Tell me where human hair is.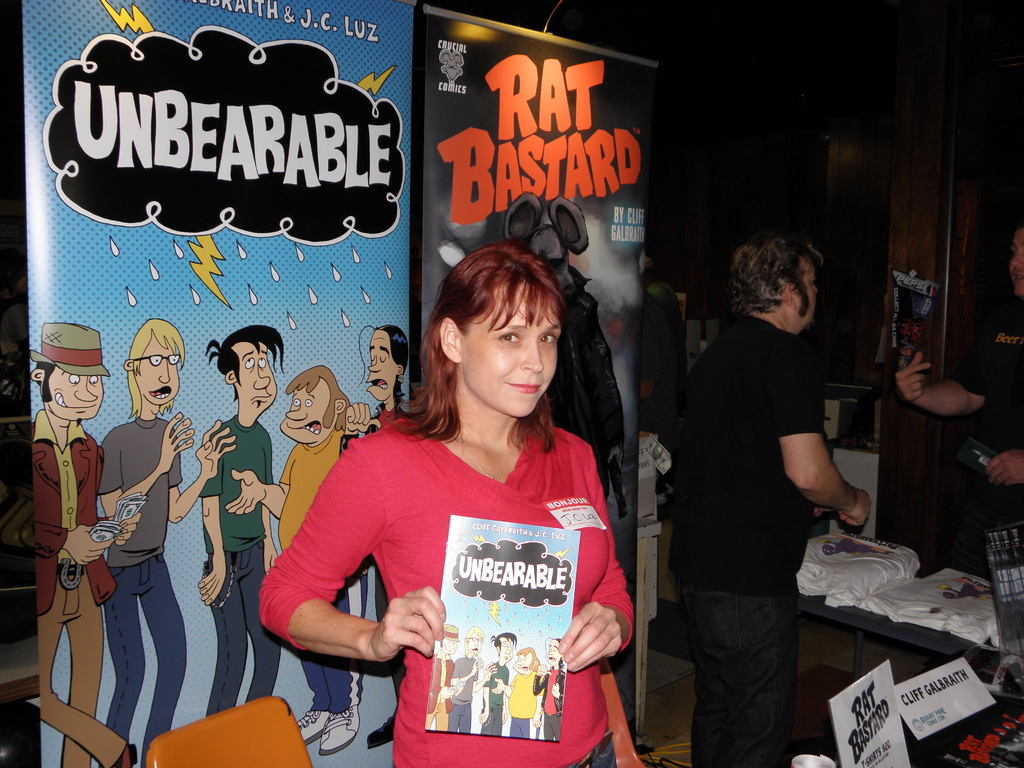
human hair is at crop(548, 639, 570, 700).
